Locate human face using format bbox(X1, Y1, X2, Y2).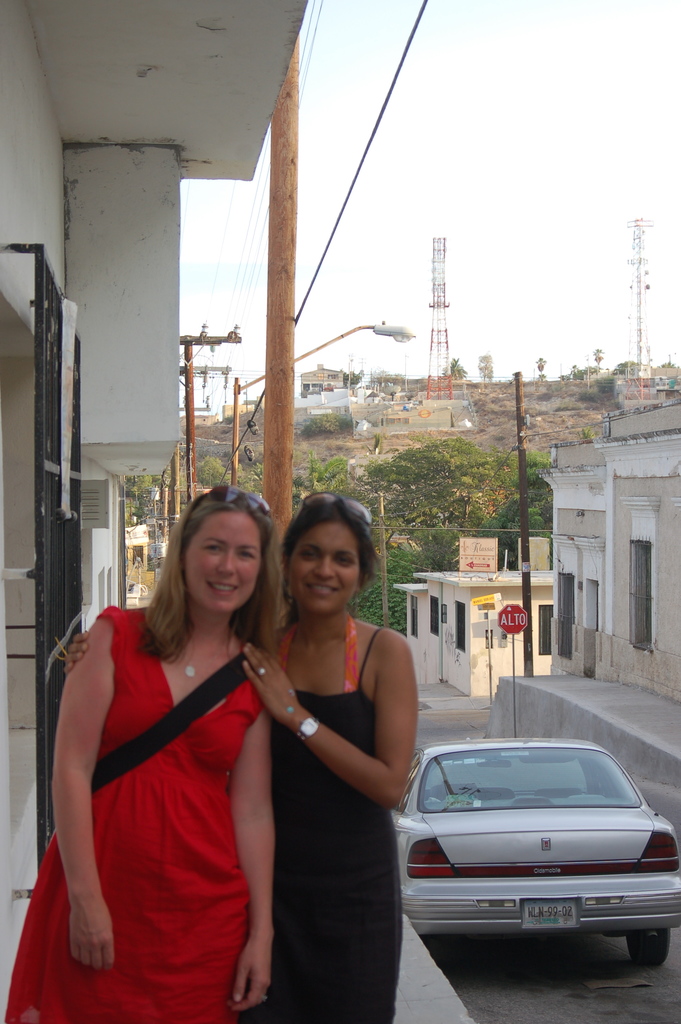
bbox(288, 524, 362, 616).
